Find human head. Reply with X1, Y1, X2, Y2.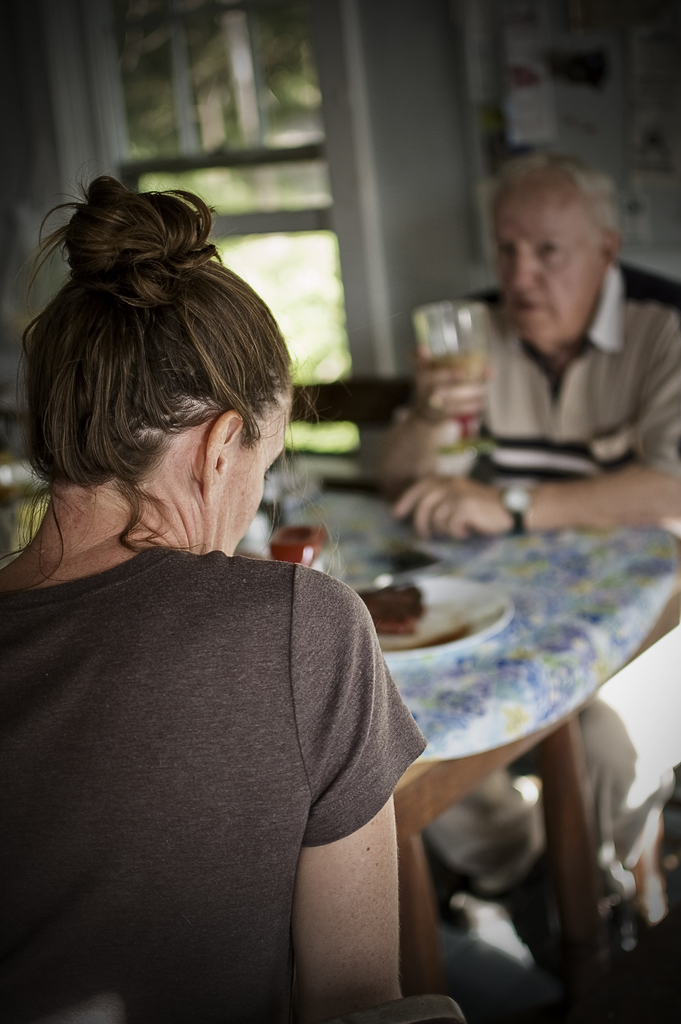
74, 217, 316, 564.
